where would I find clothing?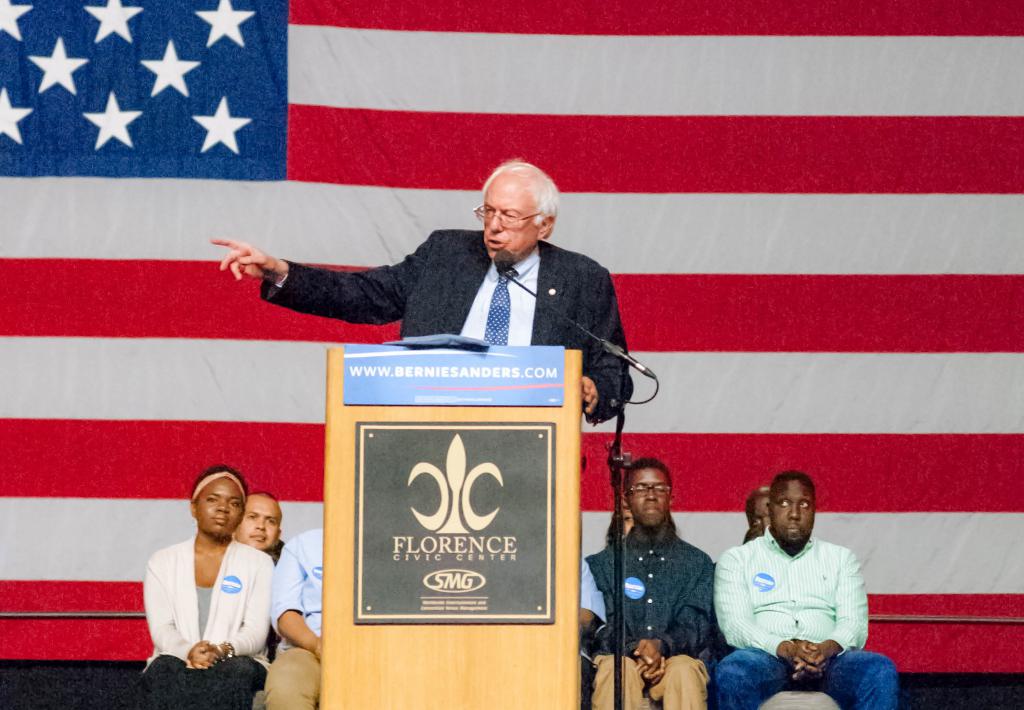
At {"left": 266, "top": 528, "right": 325, "bottom": 709}.
